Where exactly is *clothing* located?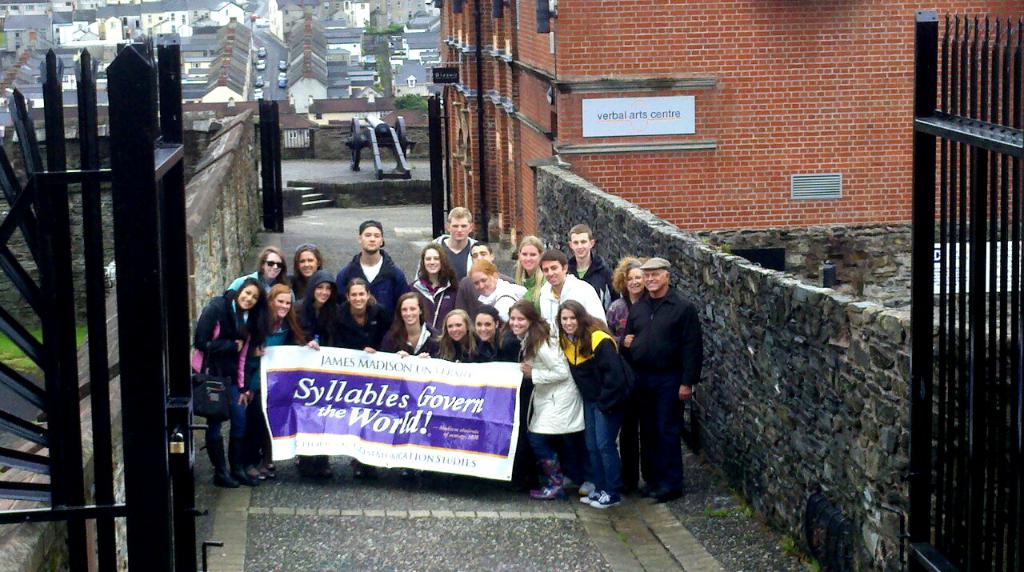
Its bounding box is 536:275:612:341.
